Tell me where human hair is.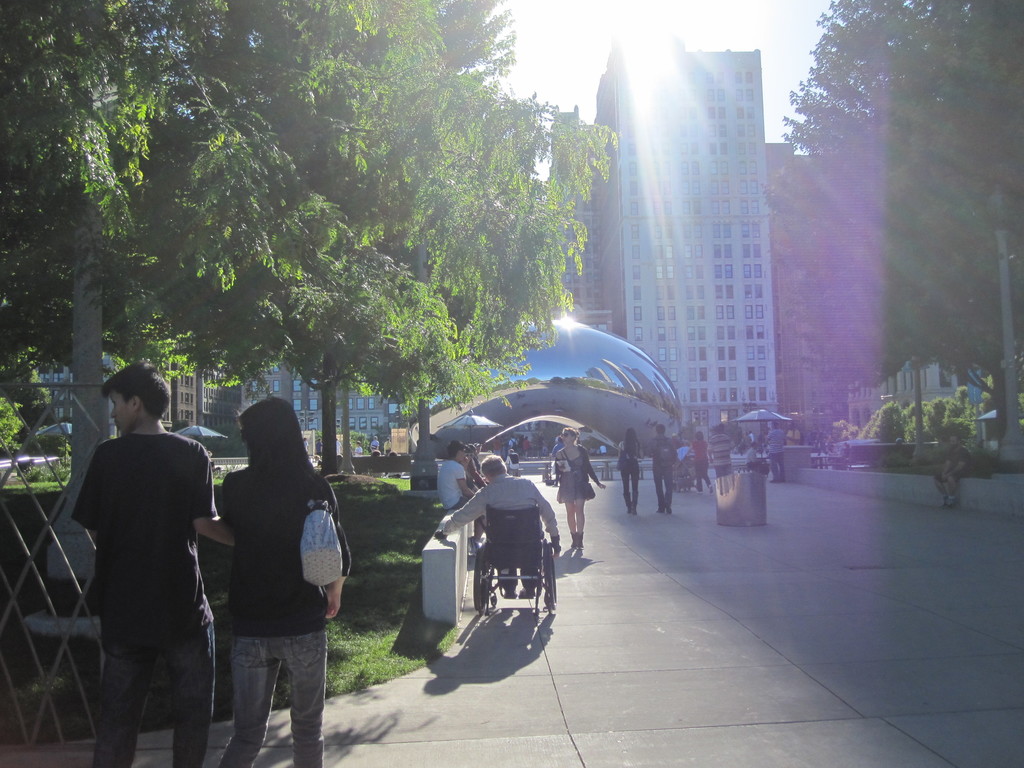
human hair is at <bbox>620, 426, 636, 452</bbox>.
